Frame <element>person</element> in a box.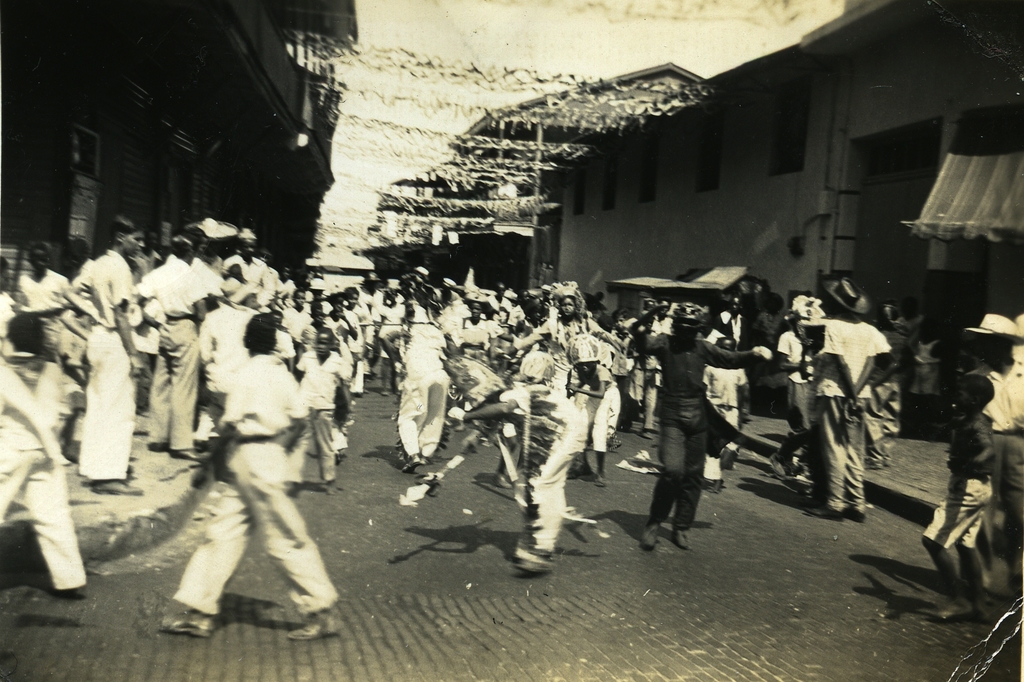
190/220/233/295.
